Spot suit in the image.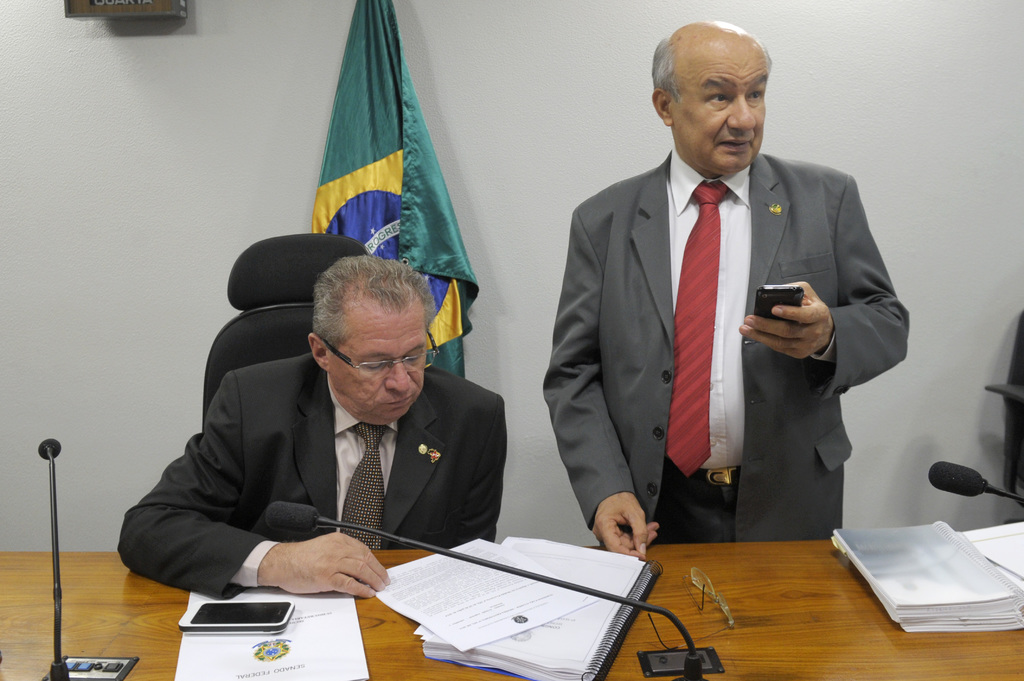
suit found at [left=540, top=65, right=892, bottom=557].
